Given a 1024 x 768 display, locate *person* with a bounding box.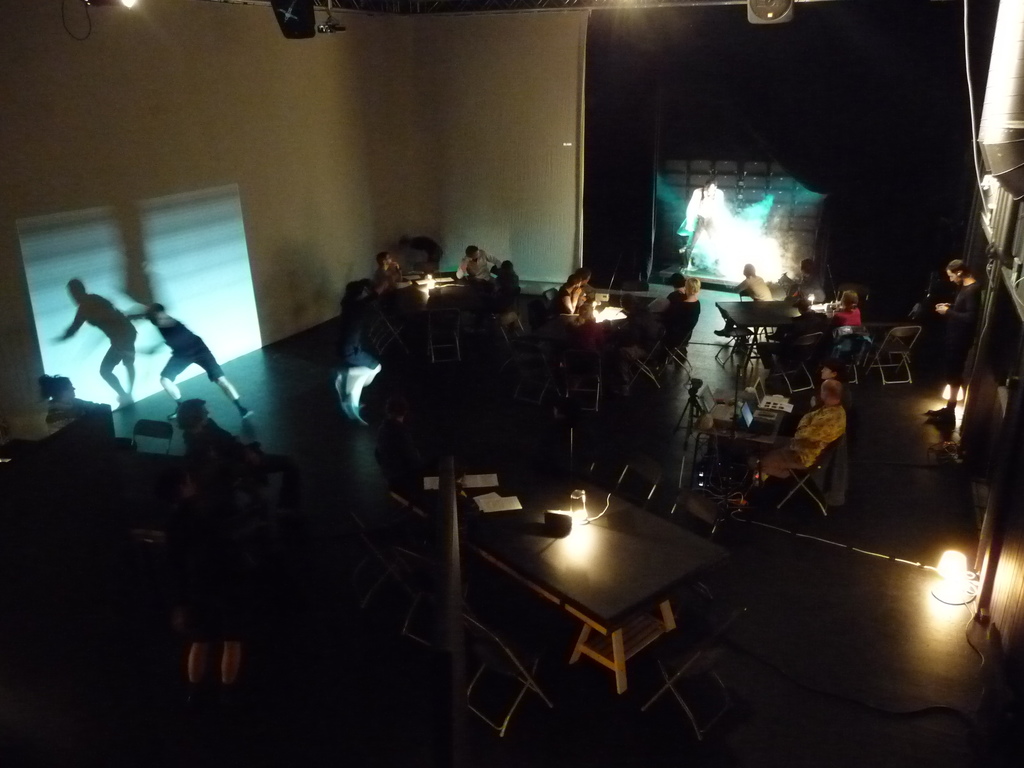
Located: locate(713, 262, 770, 336).
